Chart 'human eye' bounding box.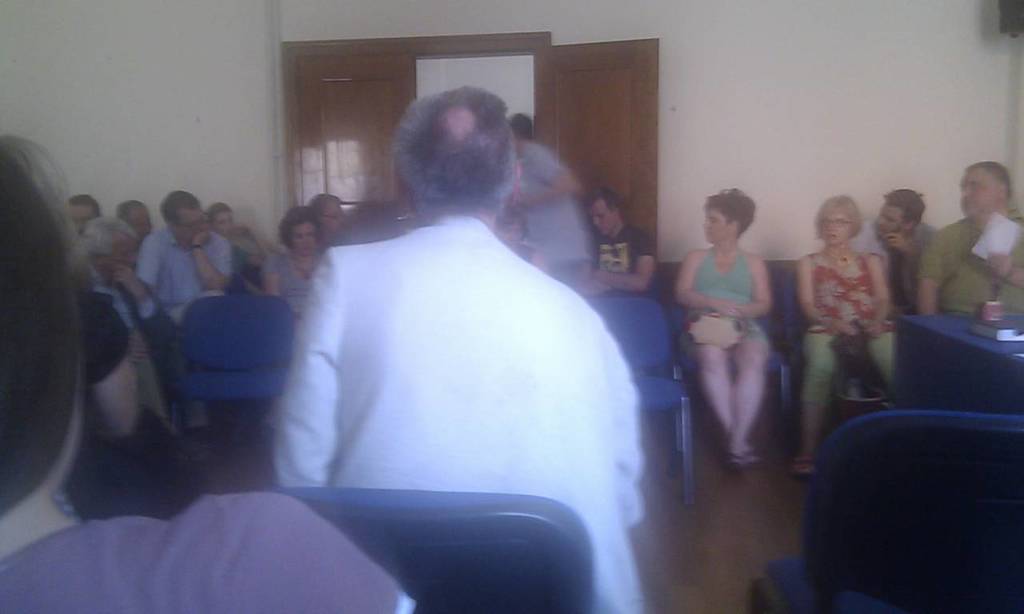
Charted: locate(598, 213, 606, 219).
